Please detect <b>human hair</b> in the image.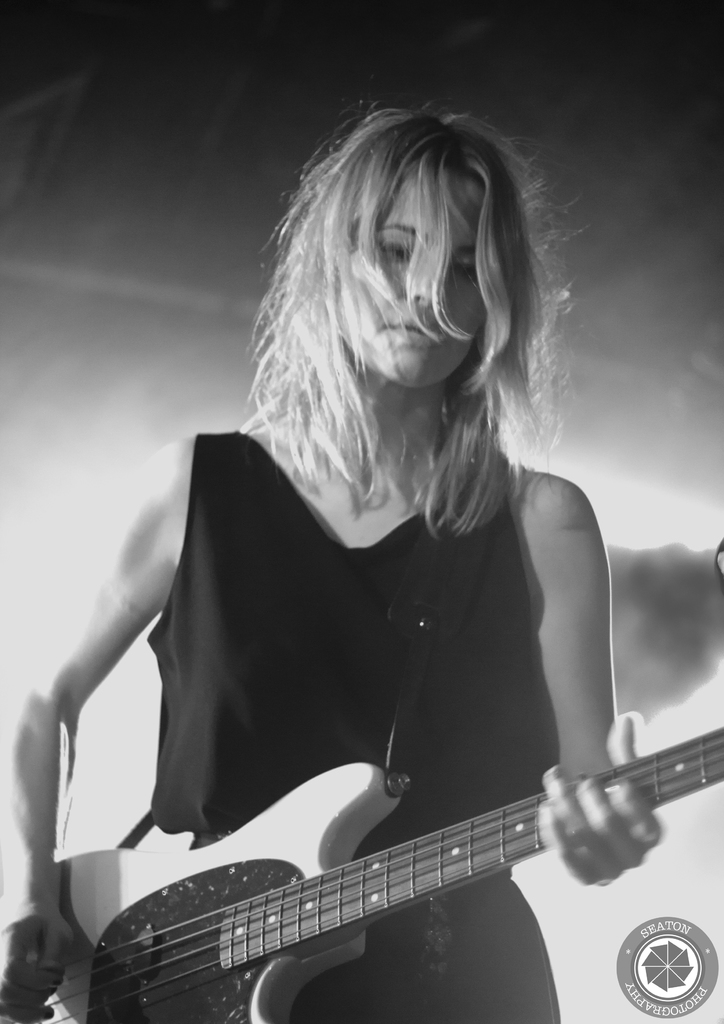
(left=235, top=84, right=547, bottom=527).
